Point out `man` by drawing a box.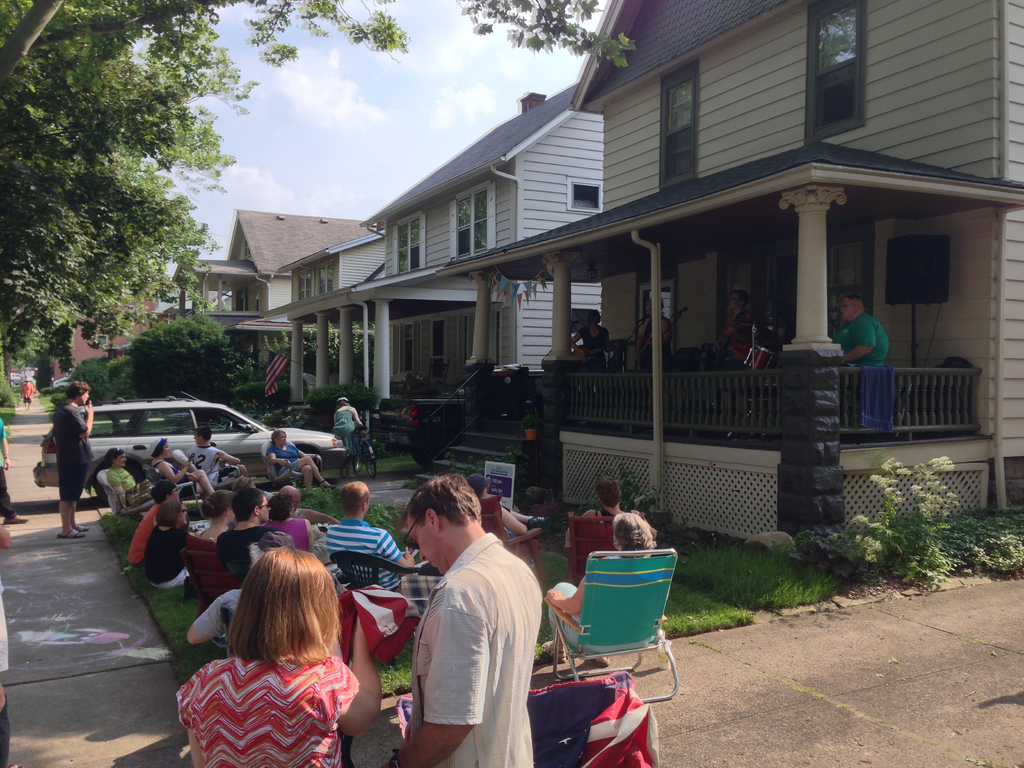
BBox(582, 475, 626, 521).
